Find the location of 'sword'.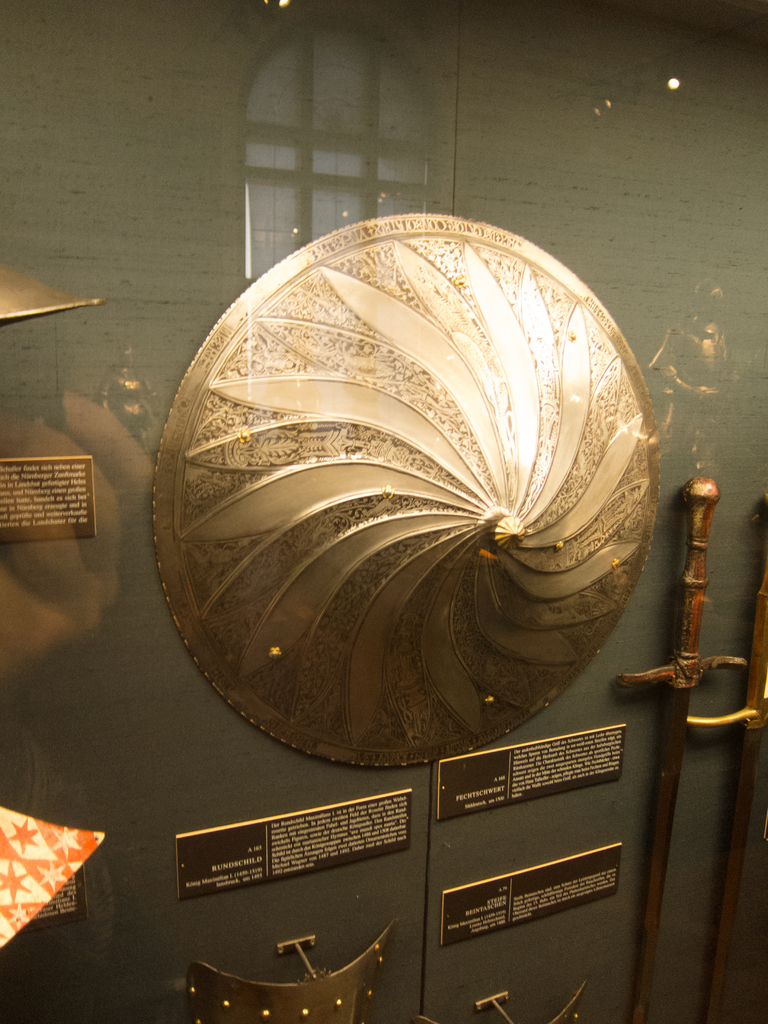
Location: rect(685, 492, 767, 1023).
